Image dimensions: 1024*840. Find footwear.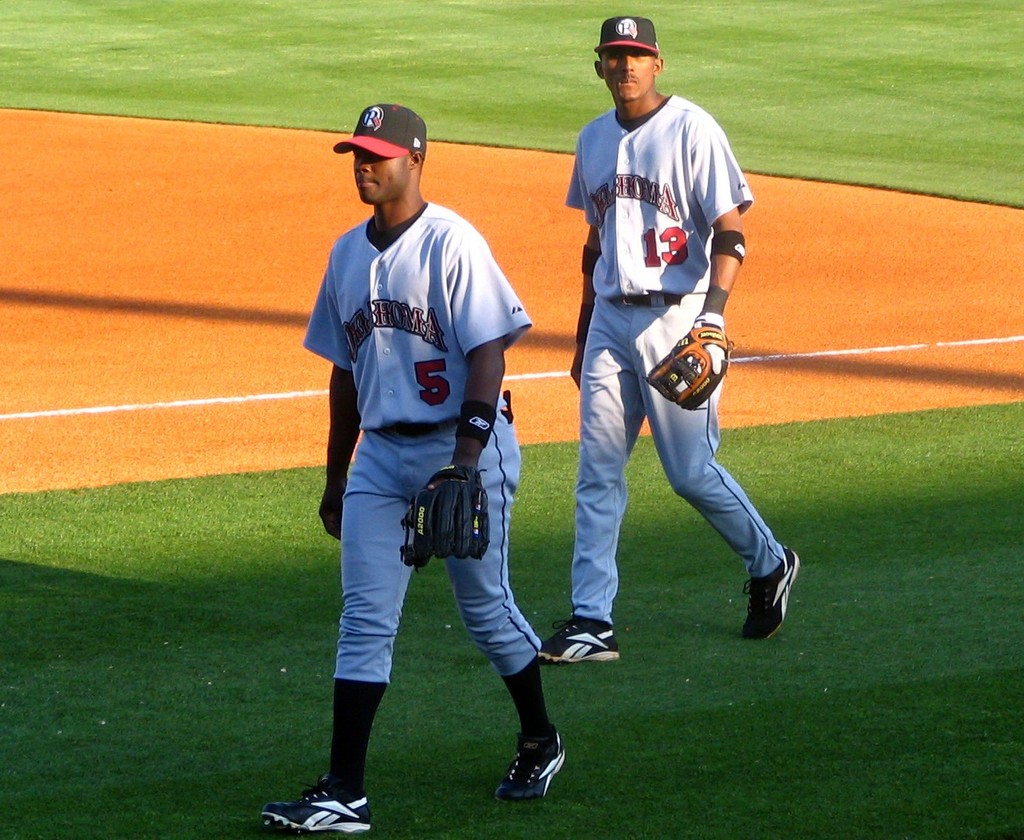
737/547/802/643.
